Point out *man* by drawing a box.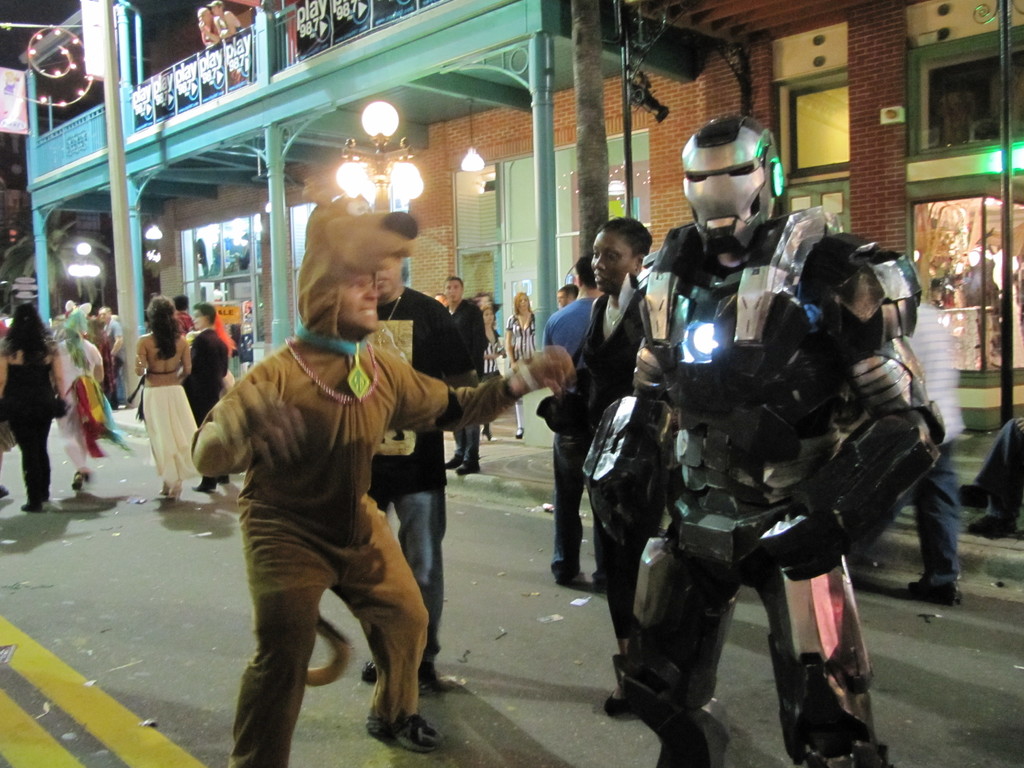
x1=186, y1=299, x2=226, y2=493.
